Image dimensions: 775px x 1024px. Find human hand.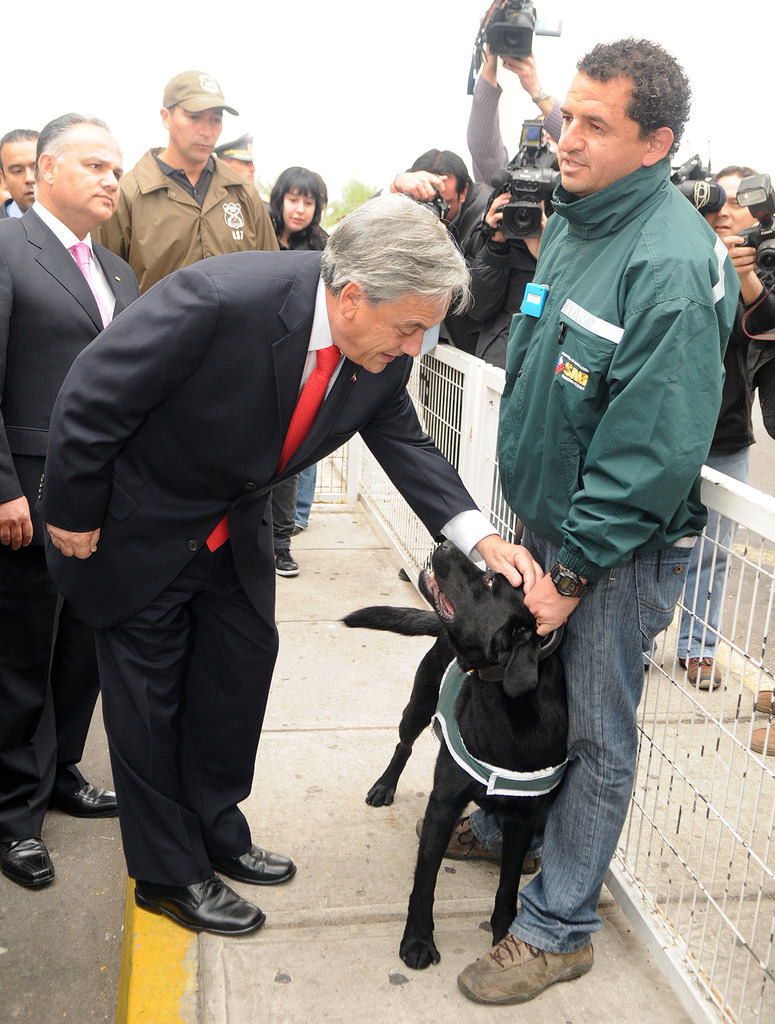
<box>721,231,762,276</box>.
